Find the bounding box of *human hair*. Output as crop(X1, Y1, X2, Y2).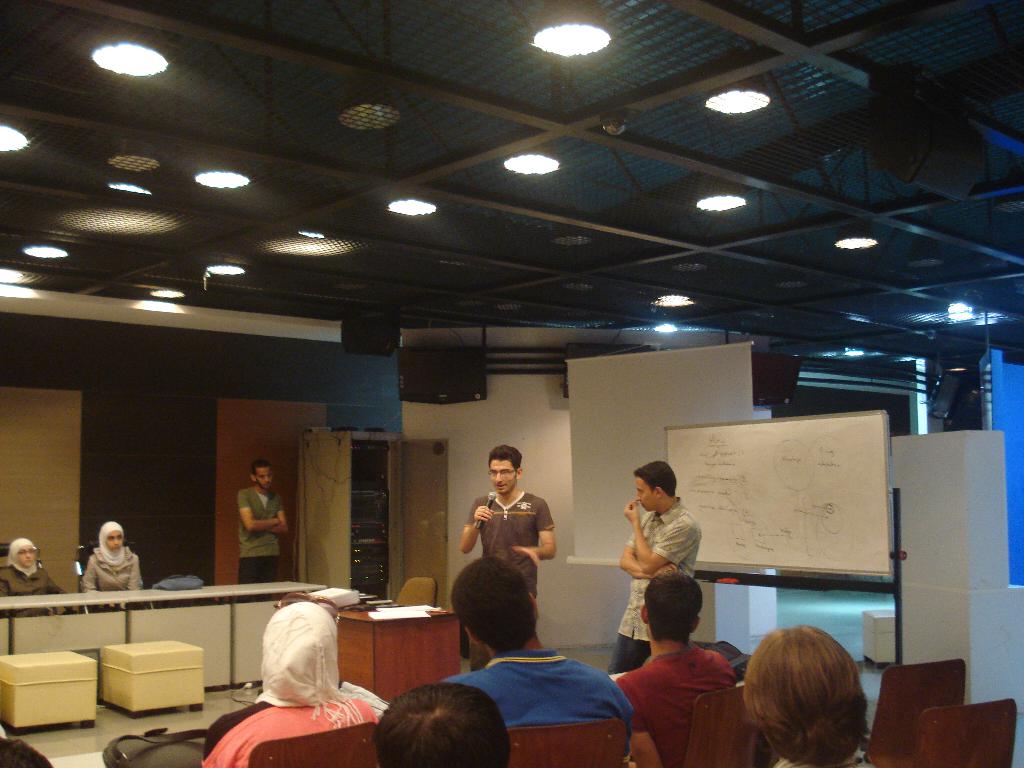
crop(374, 676, 509, 767).
